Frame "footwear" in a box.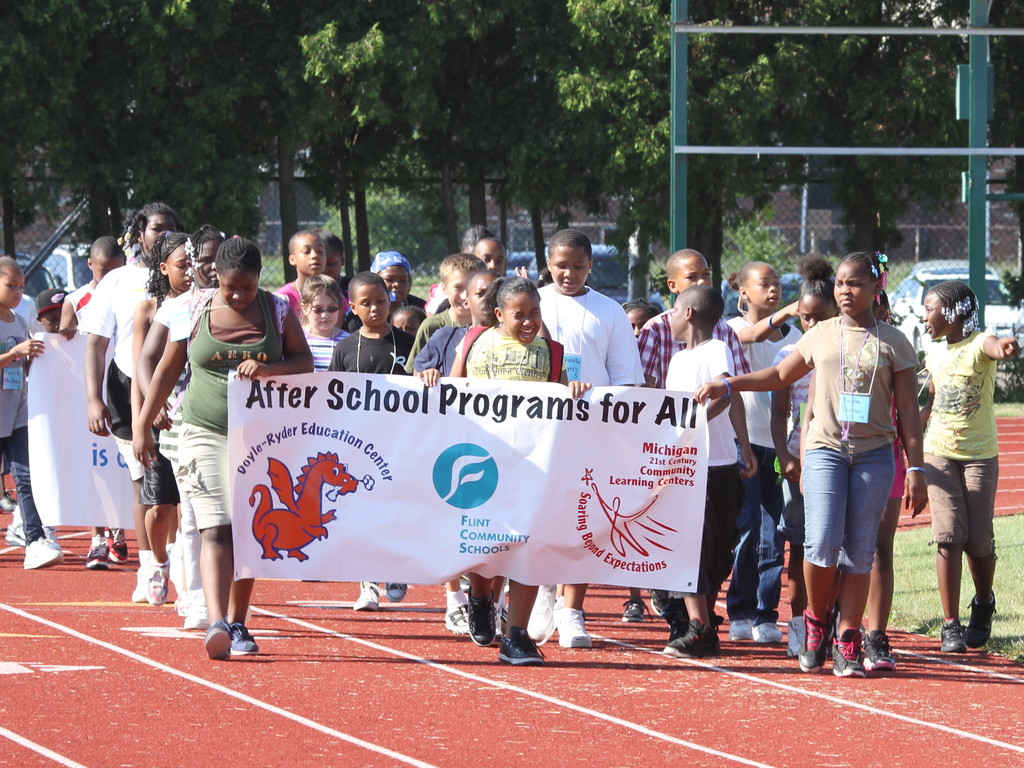
x1=203, y1=634, x2=236, y2=660.
